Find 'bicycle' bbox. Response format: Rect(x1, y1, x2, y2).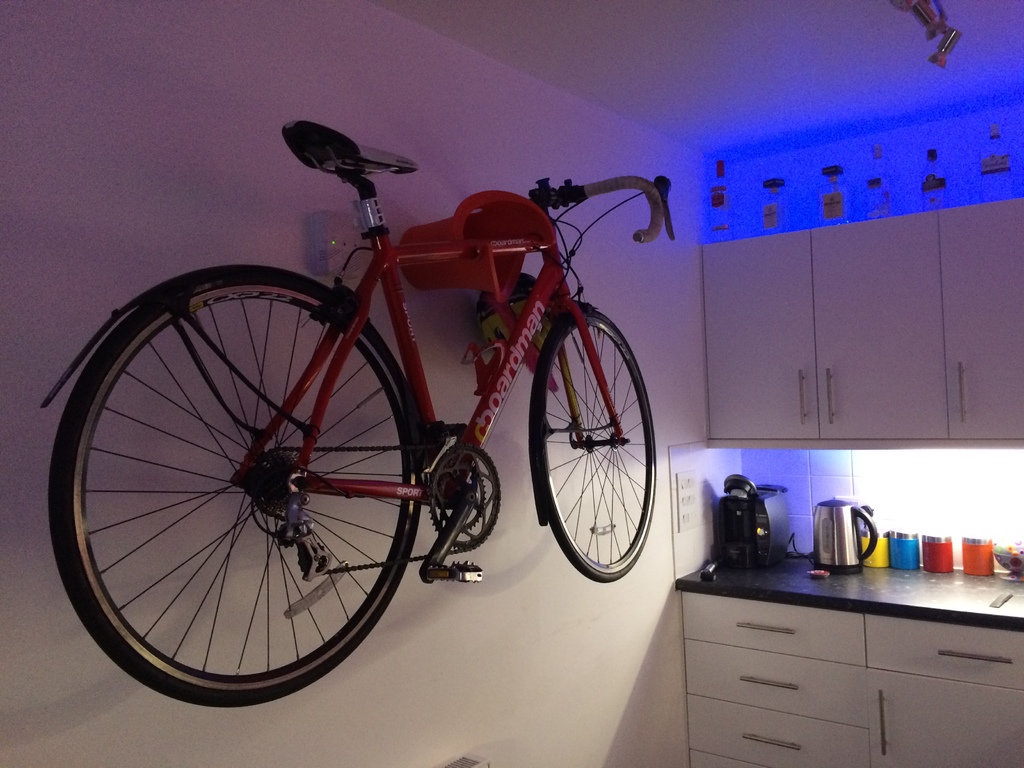
Rect(44, 108, 710, 710).
